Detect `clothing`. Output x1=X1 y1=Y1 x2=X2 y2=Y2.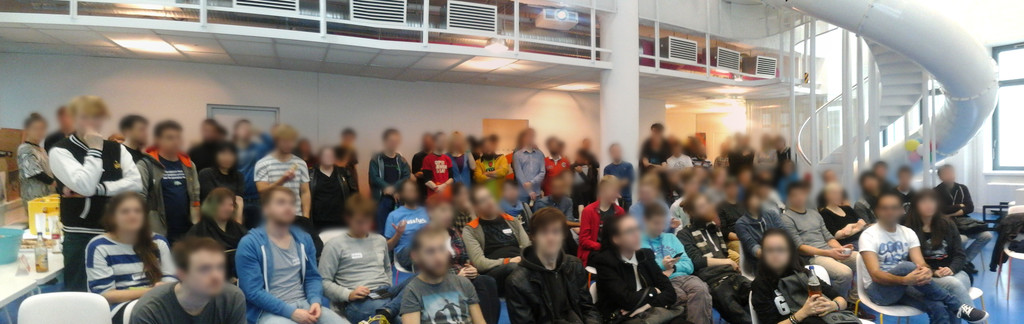
x1=865 y1=216 x2=950 y2=311.
